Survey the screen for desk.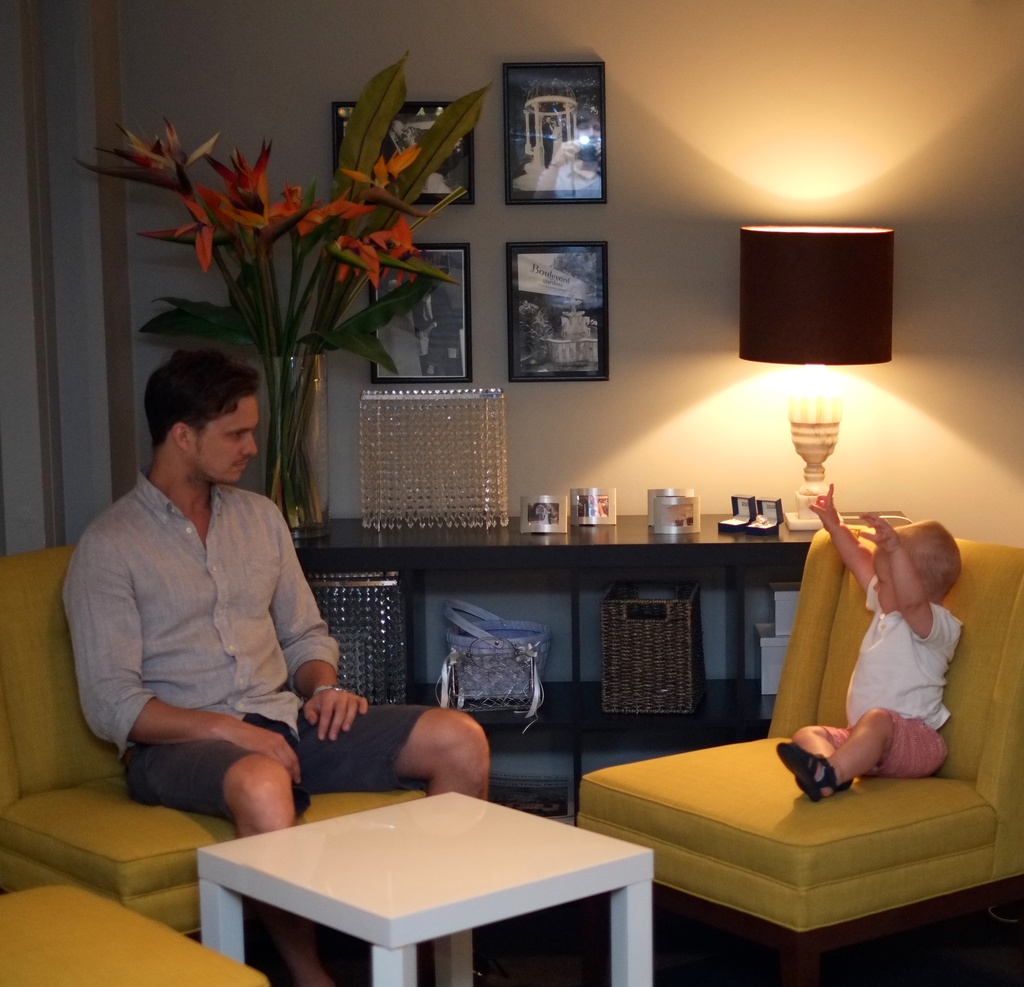
Survey found: [196, 794, 650, 986].
